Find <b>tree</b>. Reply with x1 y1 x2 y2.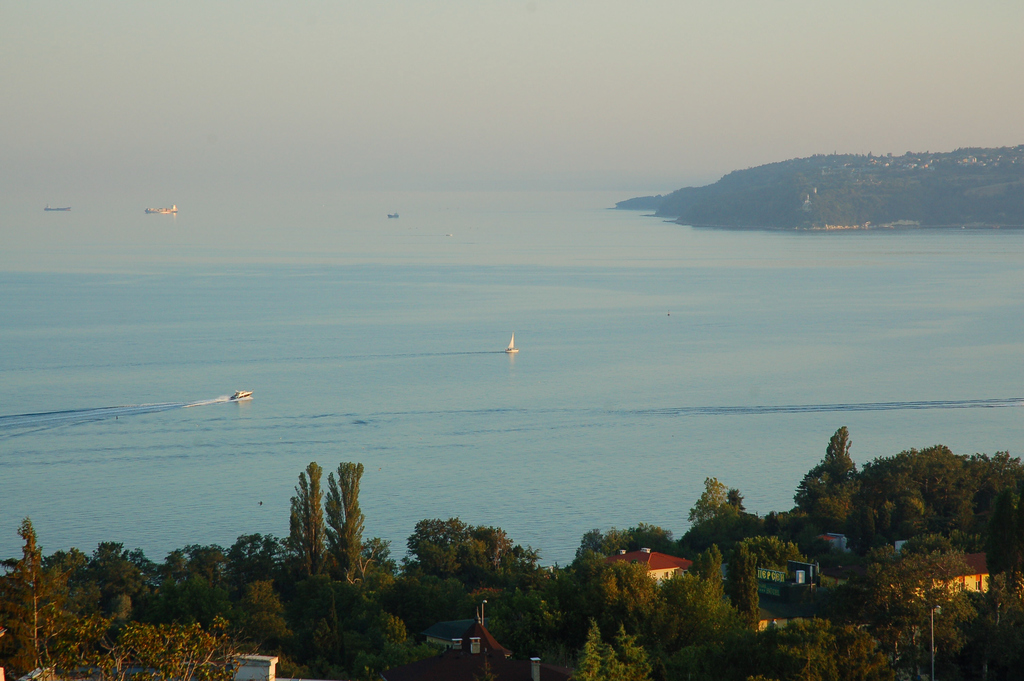
789 424 868 531.
